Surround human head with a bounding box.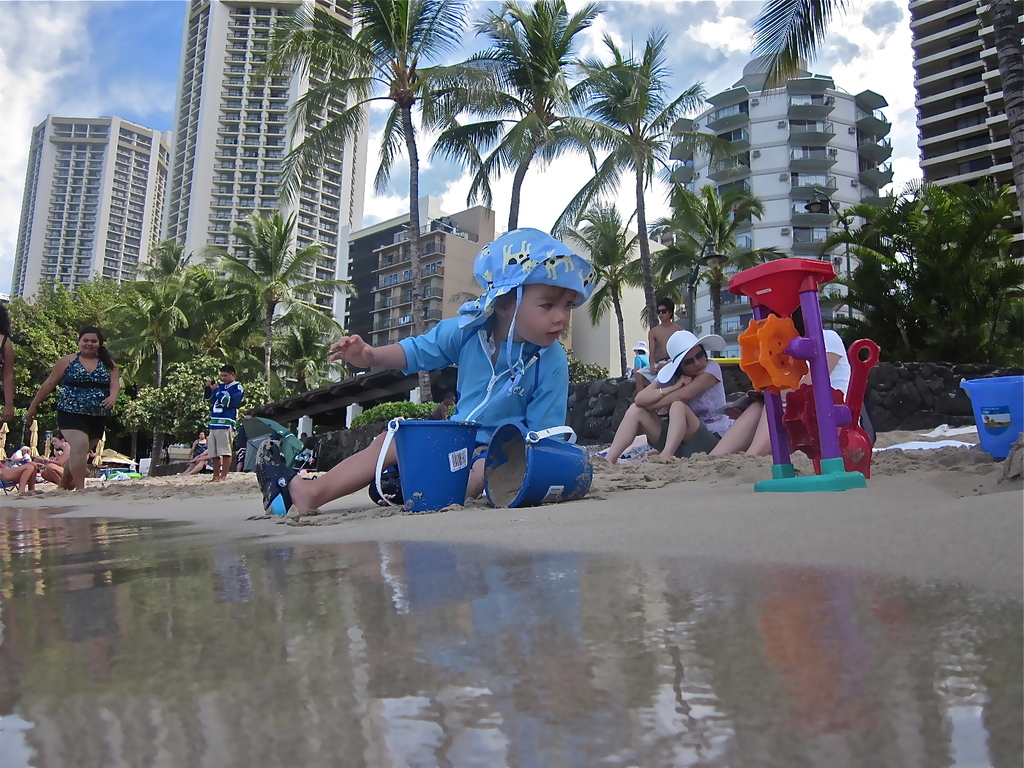
(221, 365, 237, 384).
